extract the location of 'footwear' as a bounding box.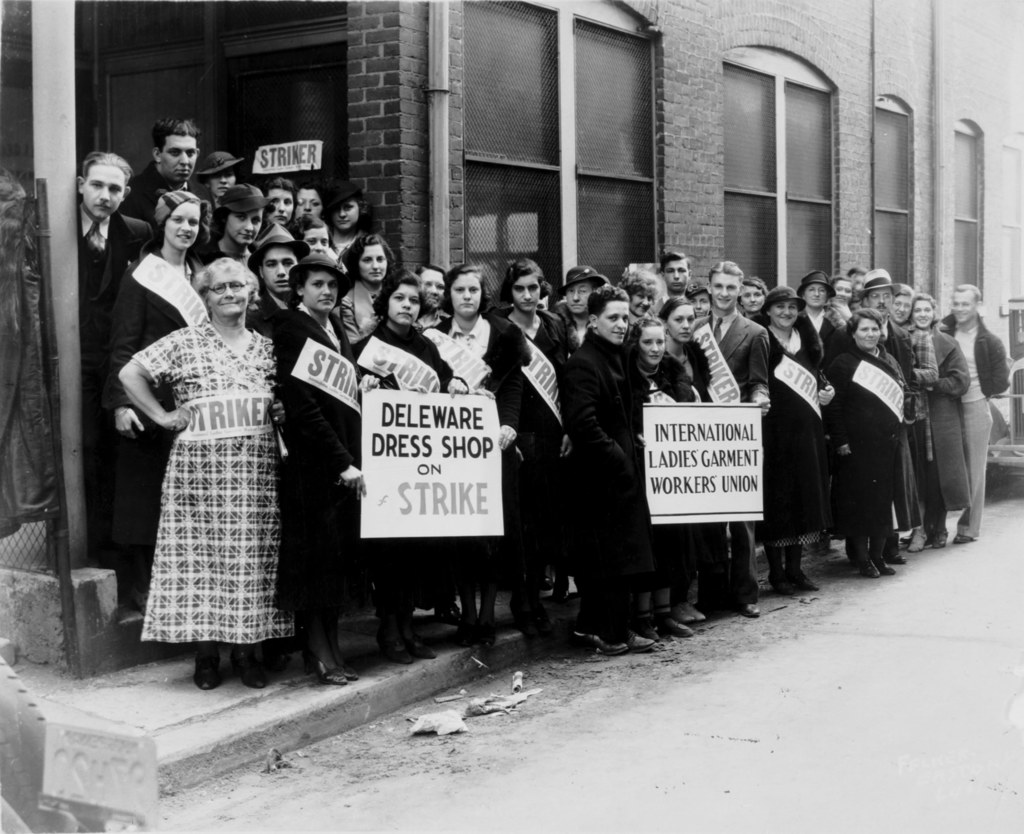
[x1=865, y1=530, x2=895, y2=573].
